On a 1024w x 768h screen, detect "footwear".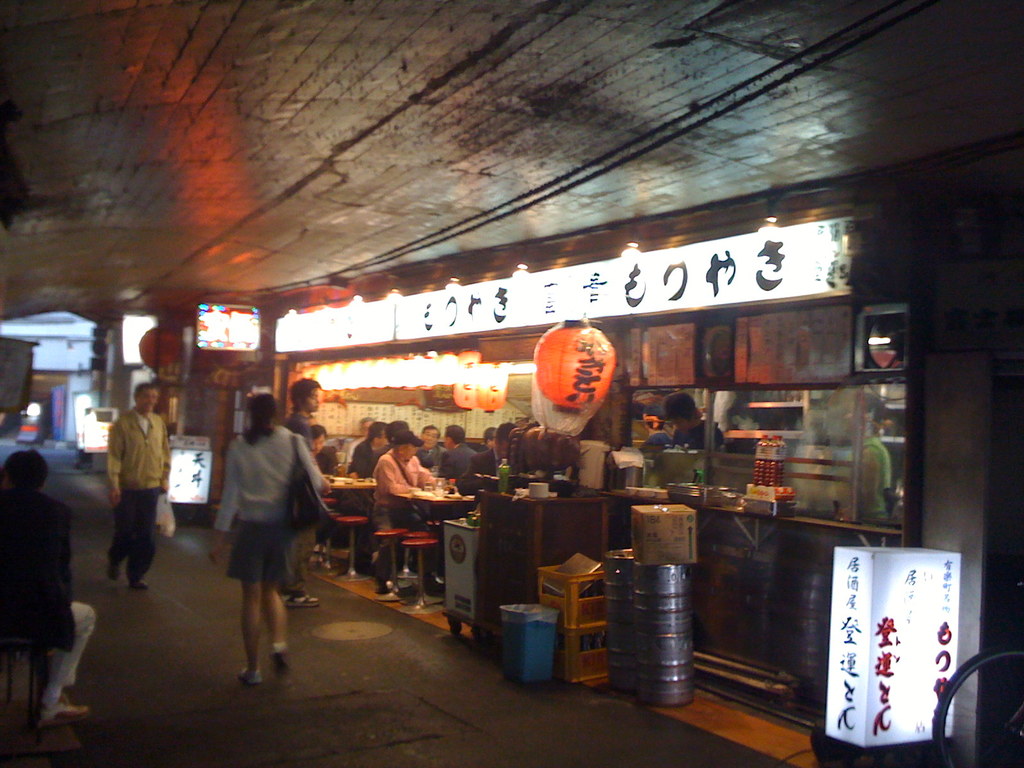
l=375, t=581, r=389, b=596.
